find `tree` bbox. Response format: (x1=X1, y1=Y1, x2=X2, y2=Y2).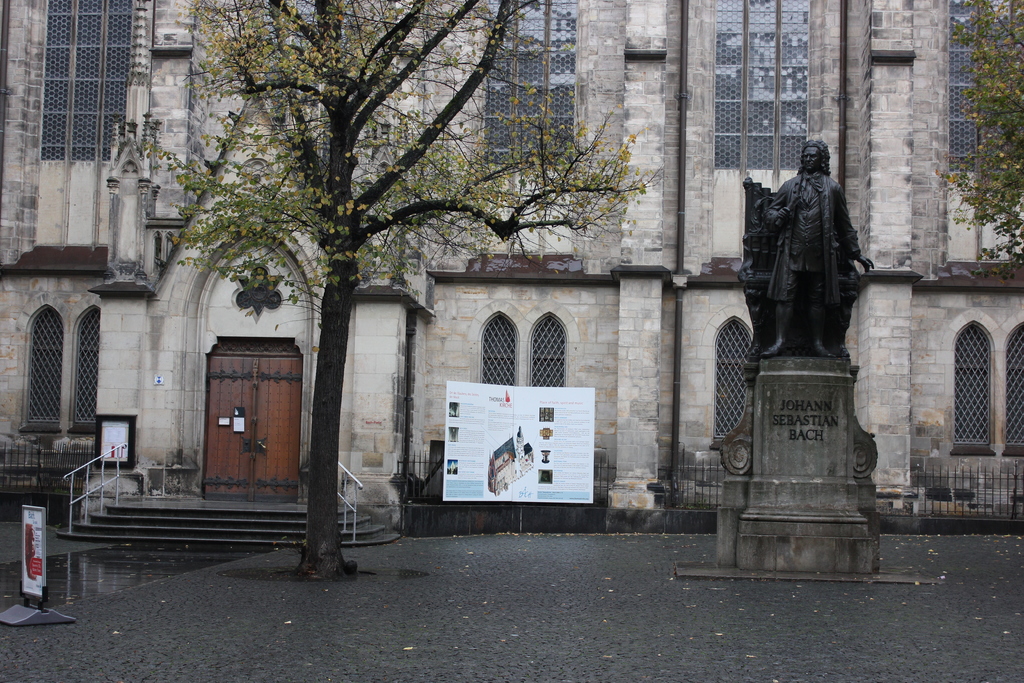
(x1=945, y1=0, x2=1023, y2=269).
